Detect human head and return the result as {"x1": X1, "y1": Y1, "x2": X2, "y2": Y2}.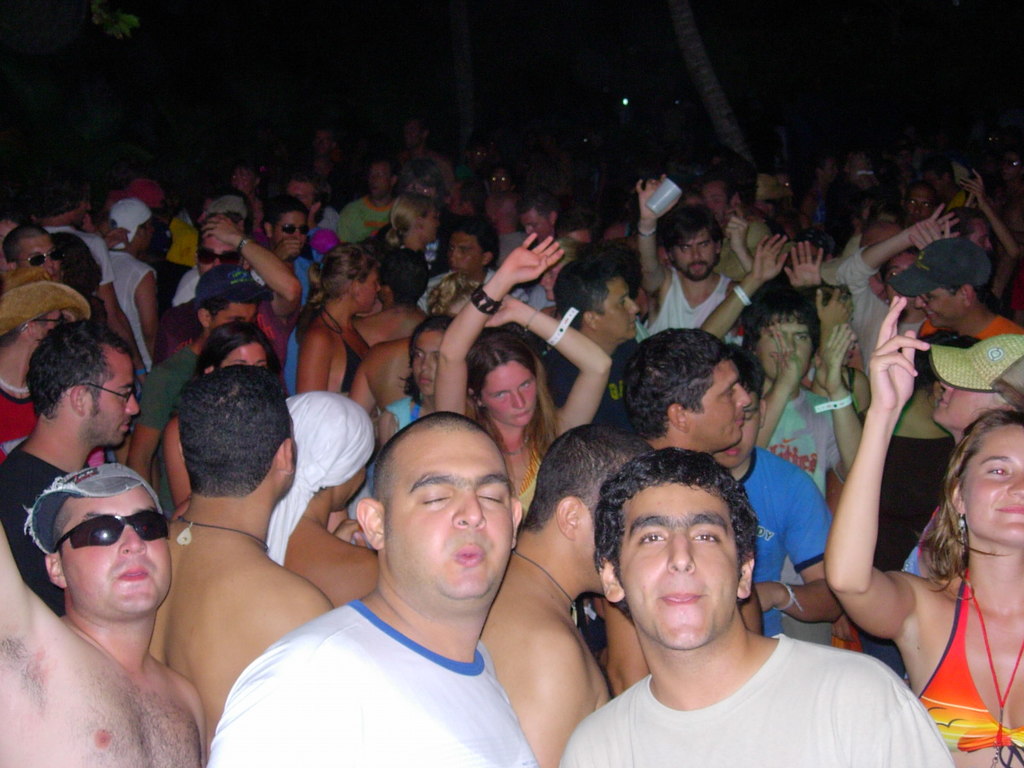
{"x1": 193, "y1": 220, "x2": 243, "y2": 275}.
